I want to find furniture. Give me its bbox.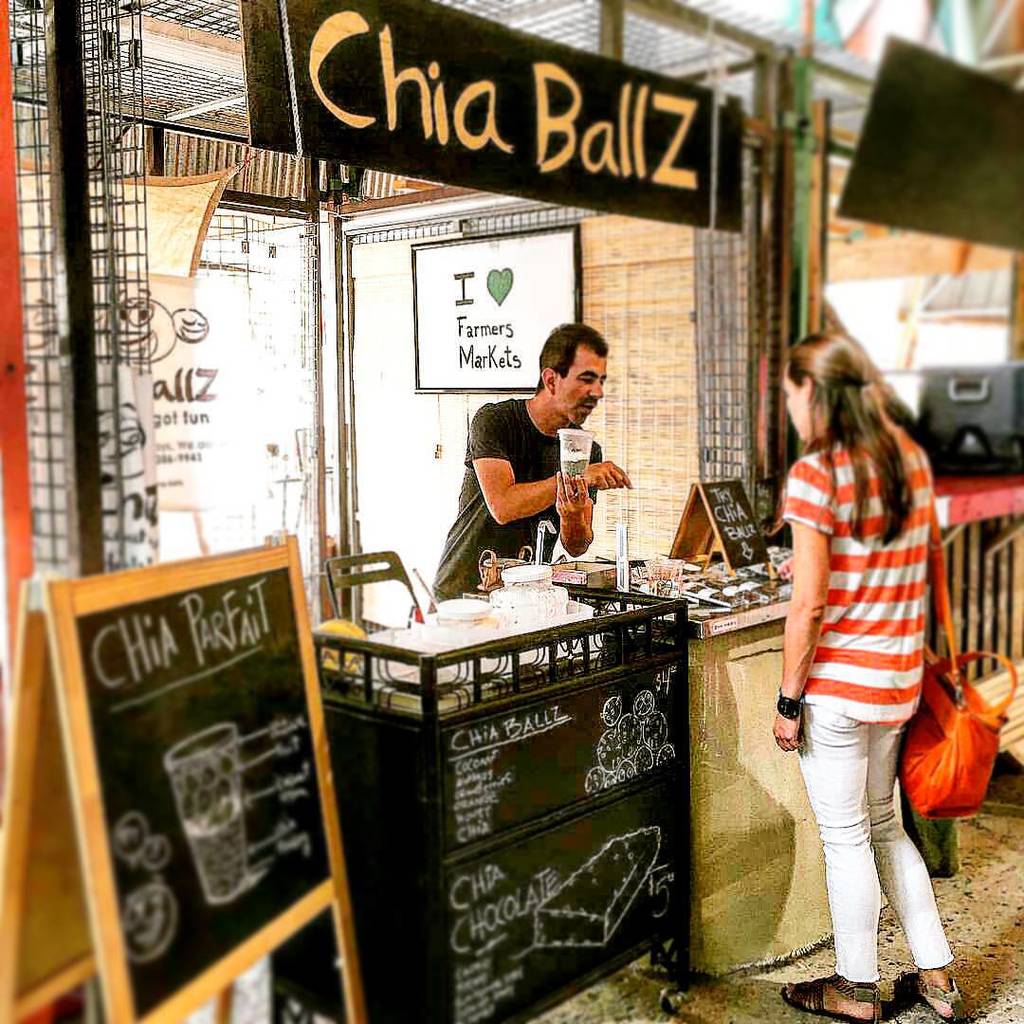
rect(657, 595, 889, 978).
